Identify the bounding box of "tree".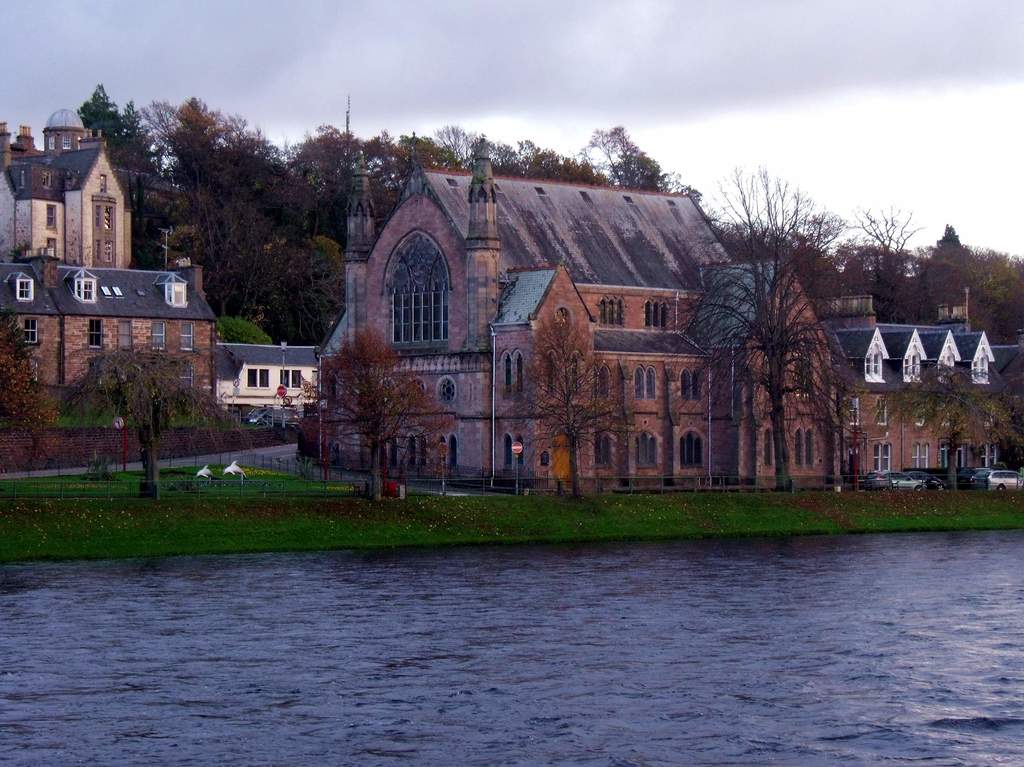
x1=418 y1=102 x2=508 y2=165.
